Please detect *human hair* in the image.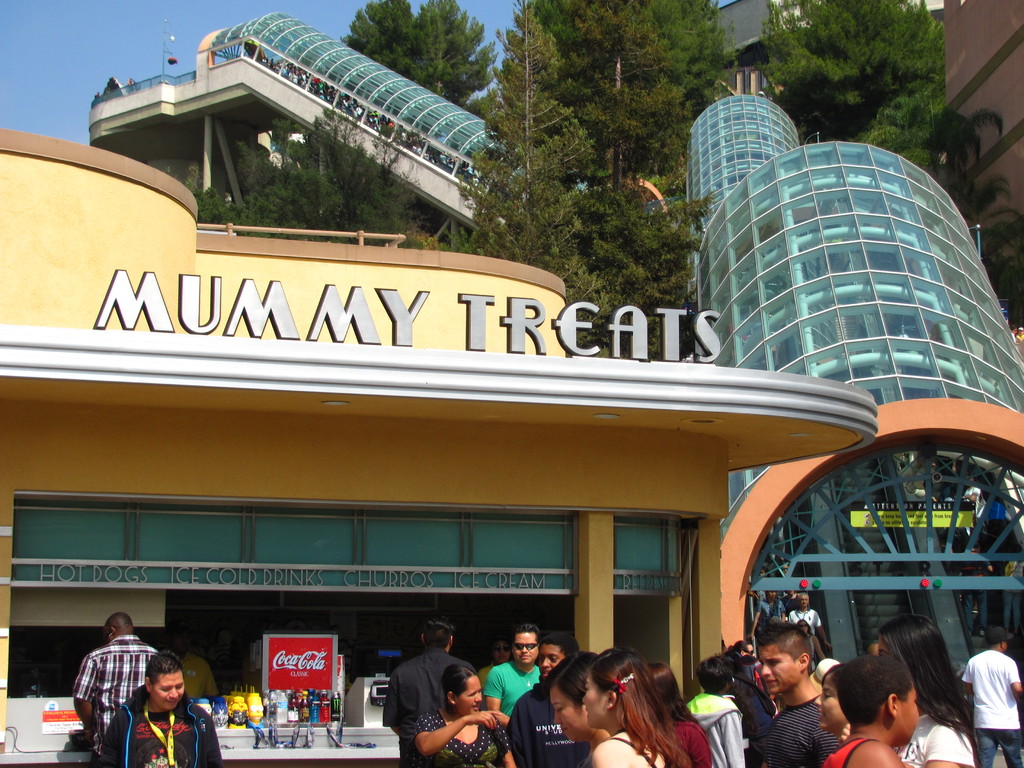
424 620 455 653.
